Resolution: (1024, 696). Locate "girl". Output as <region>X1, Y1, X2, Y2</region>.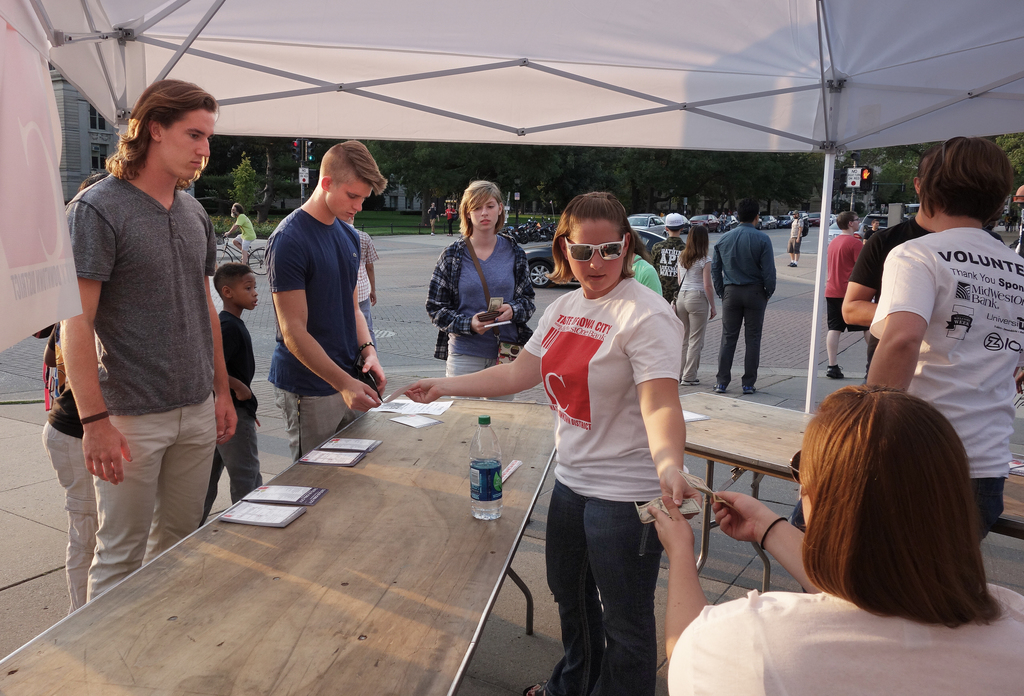
<region>404, 191, 701, 695</region>.
